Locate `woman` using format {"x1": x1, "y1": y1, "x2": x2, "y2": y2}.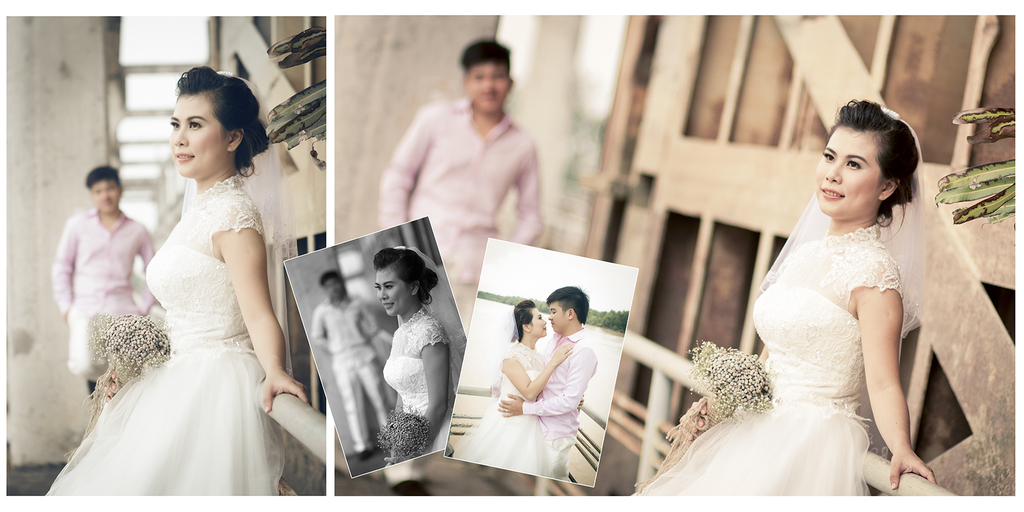
{"x1": 450, "y1": 295, "x2": 570, "y2": 468}.
